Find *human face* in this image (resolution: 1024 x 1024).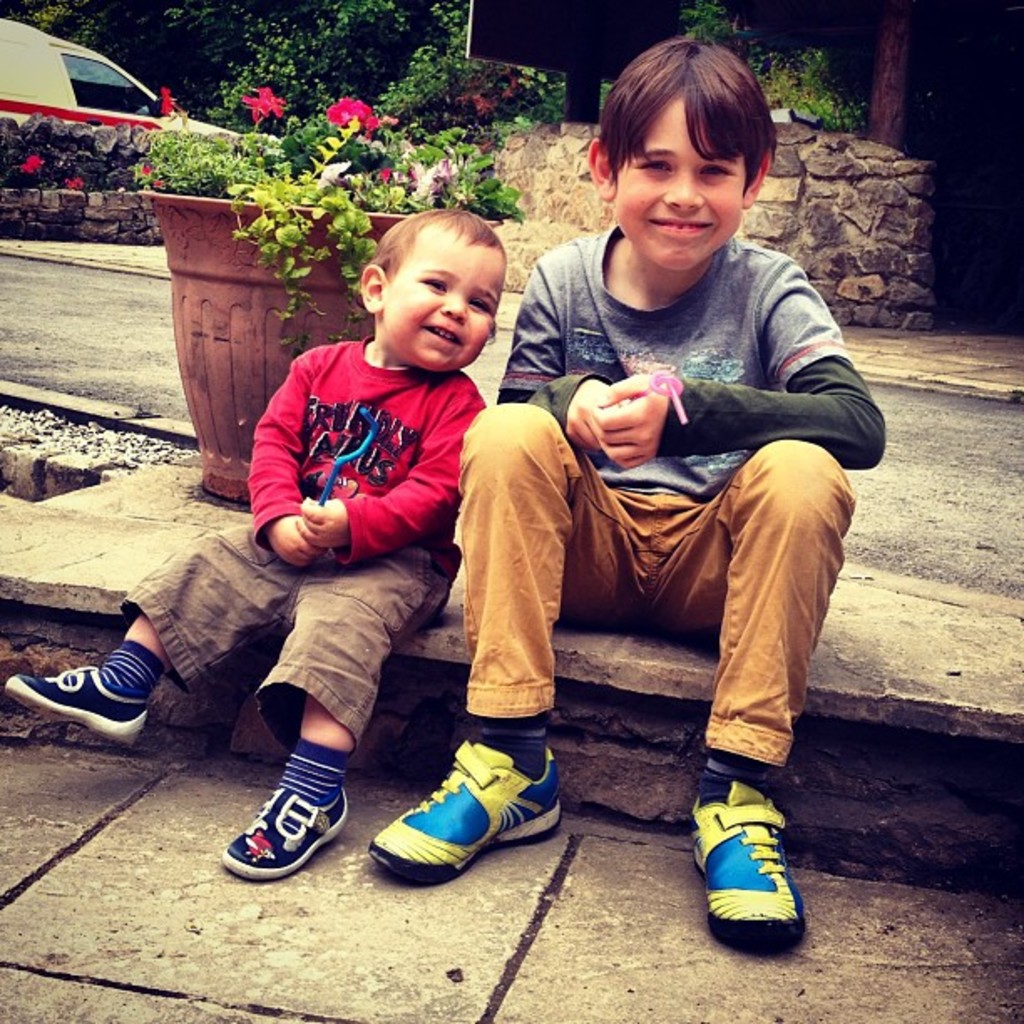
(604, 95, 753, 274).
